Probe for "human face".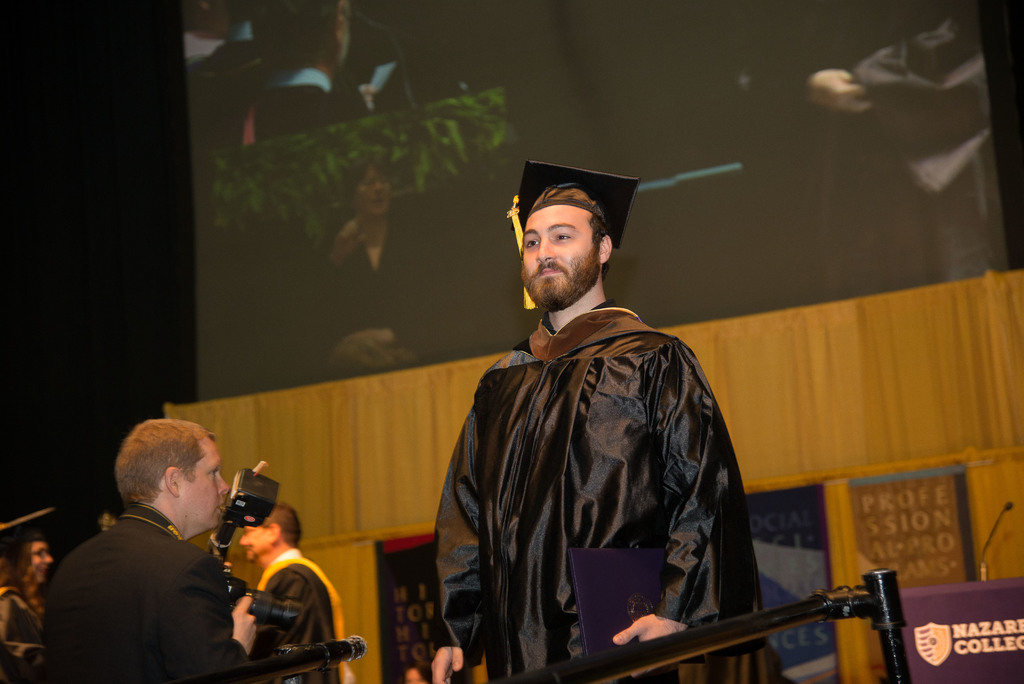
Probe result: box(178, 437, 229, 525).
